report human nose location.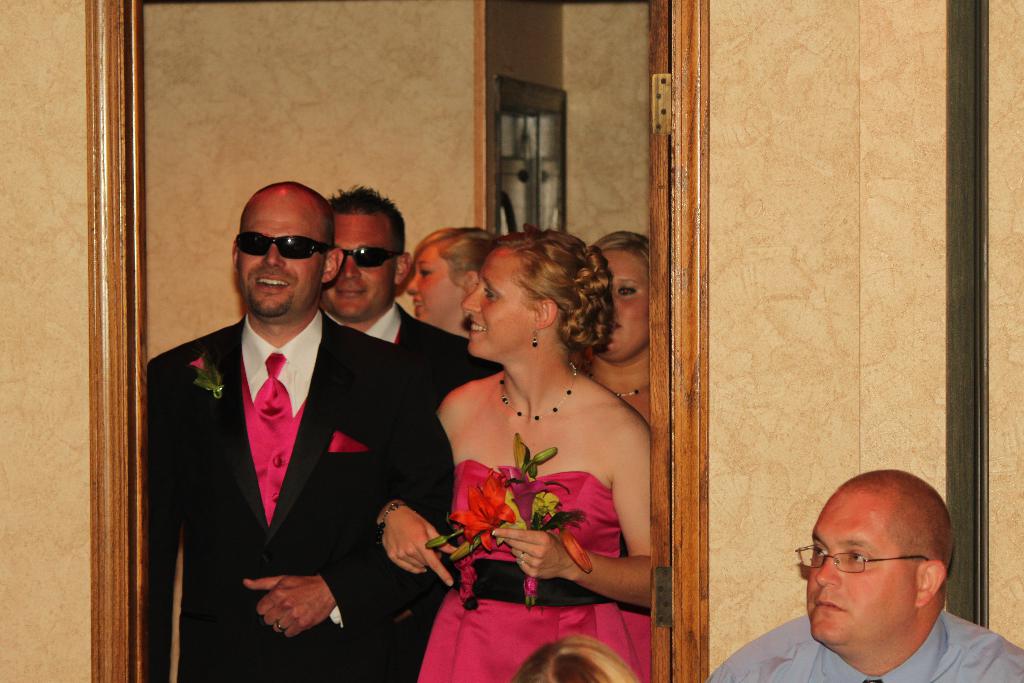
Report: [left=404, top=274, right=422, bottom=294].
